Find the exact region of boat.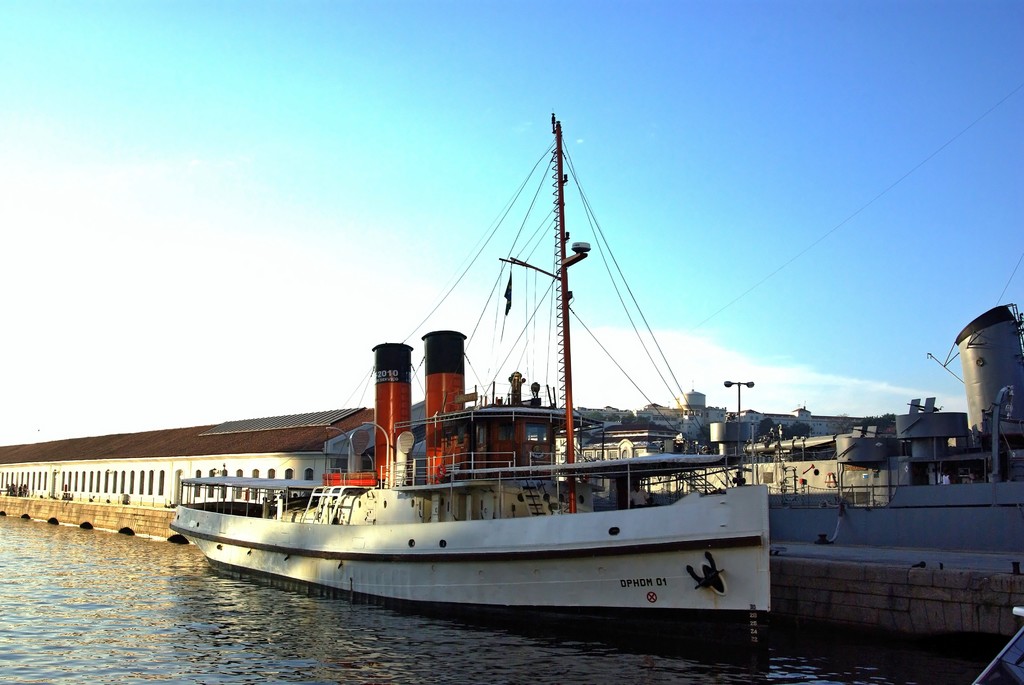
Exact region: {"x1": 161, "y1": 112, "x2": 811, "y2": 634}.
